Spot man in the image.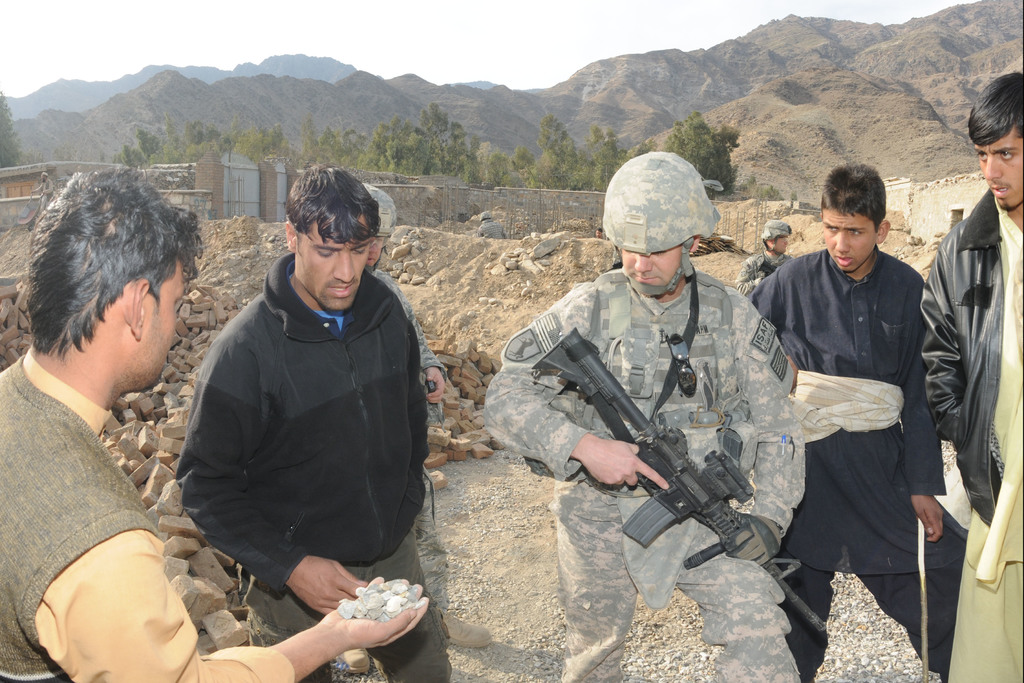
man found at region(917, 70, 1023, 682).
